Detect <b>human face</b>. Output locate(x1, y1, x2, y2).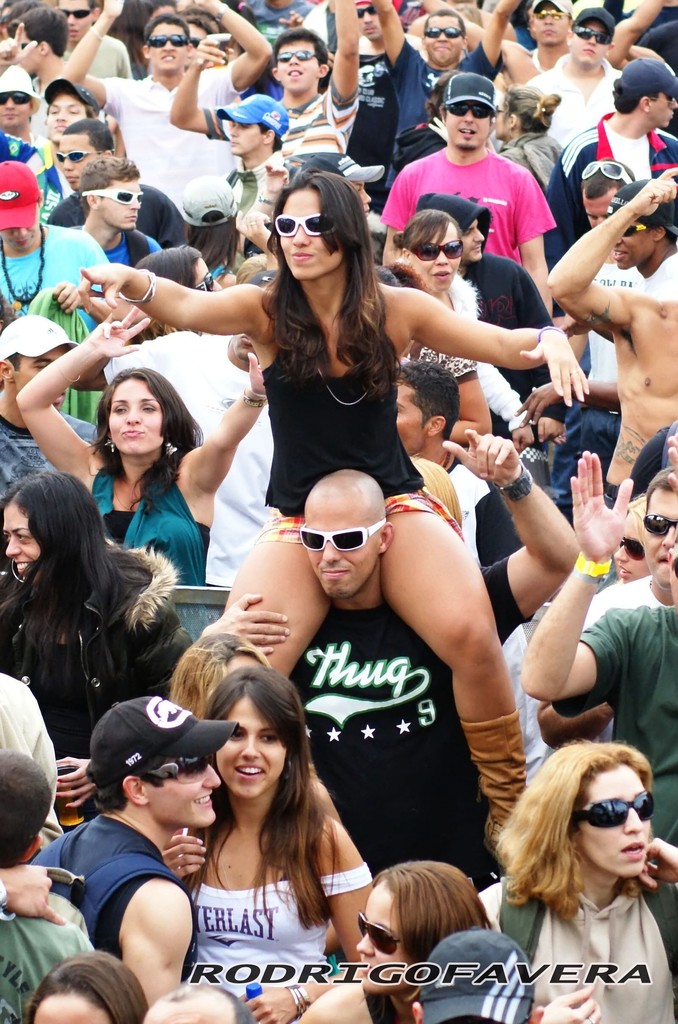
locate(411, 225, 462, 296).
